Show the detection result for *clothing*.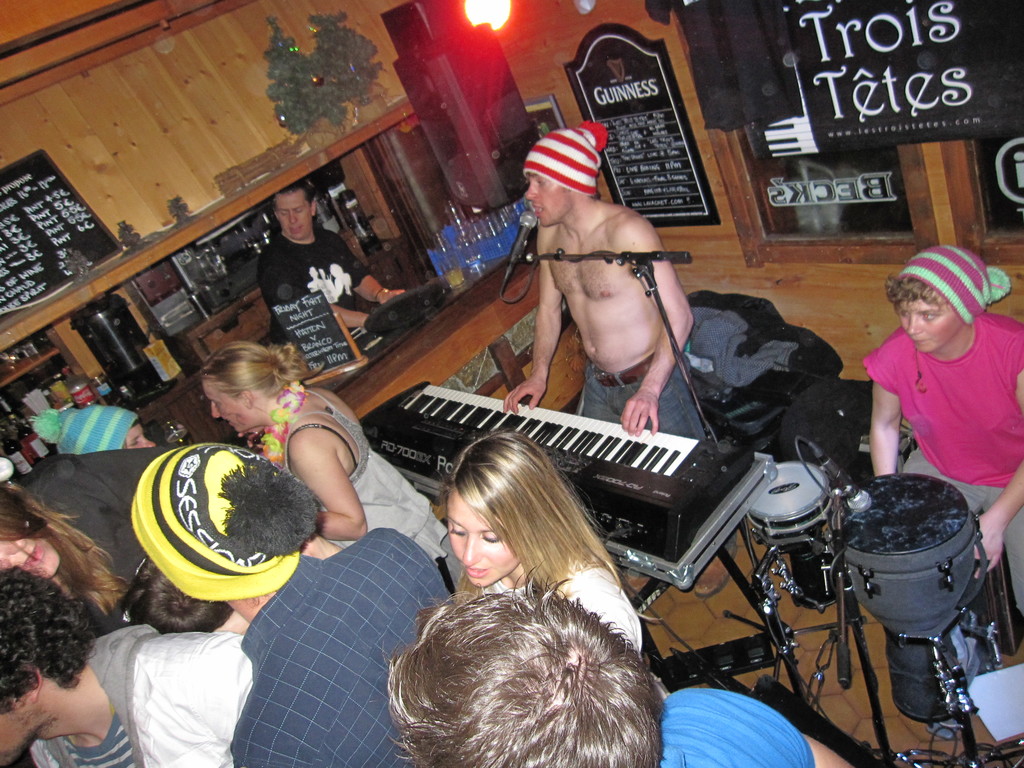
l=659, t=683, r=809, b=767.
